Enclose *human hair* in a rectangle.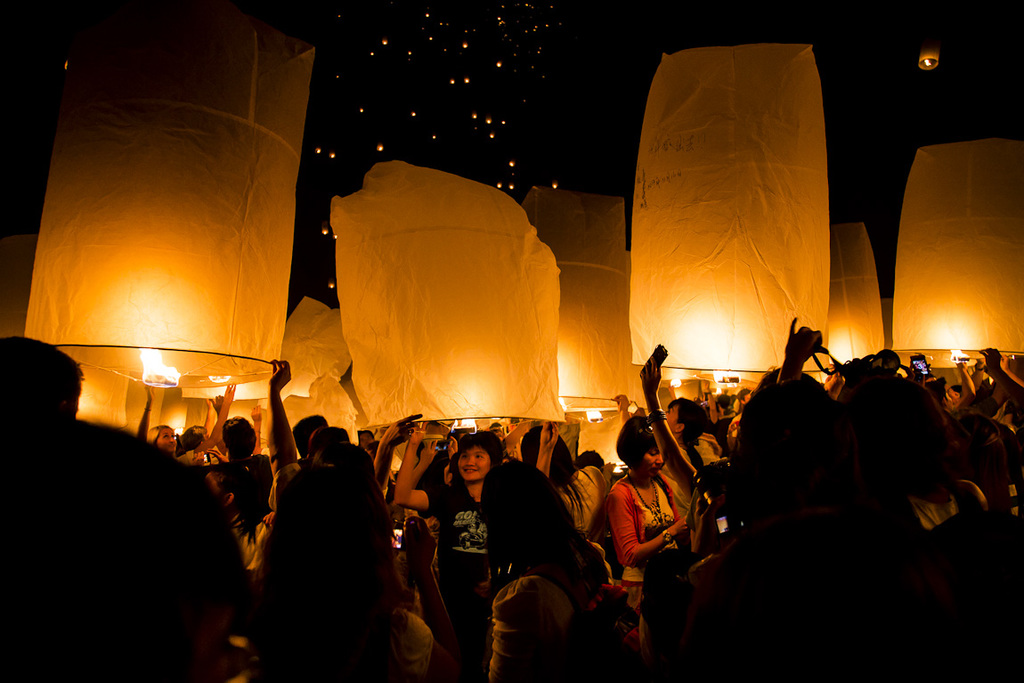
612,411,667,462.
